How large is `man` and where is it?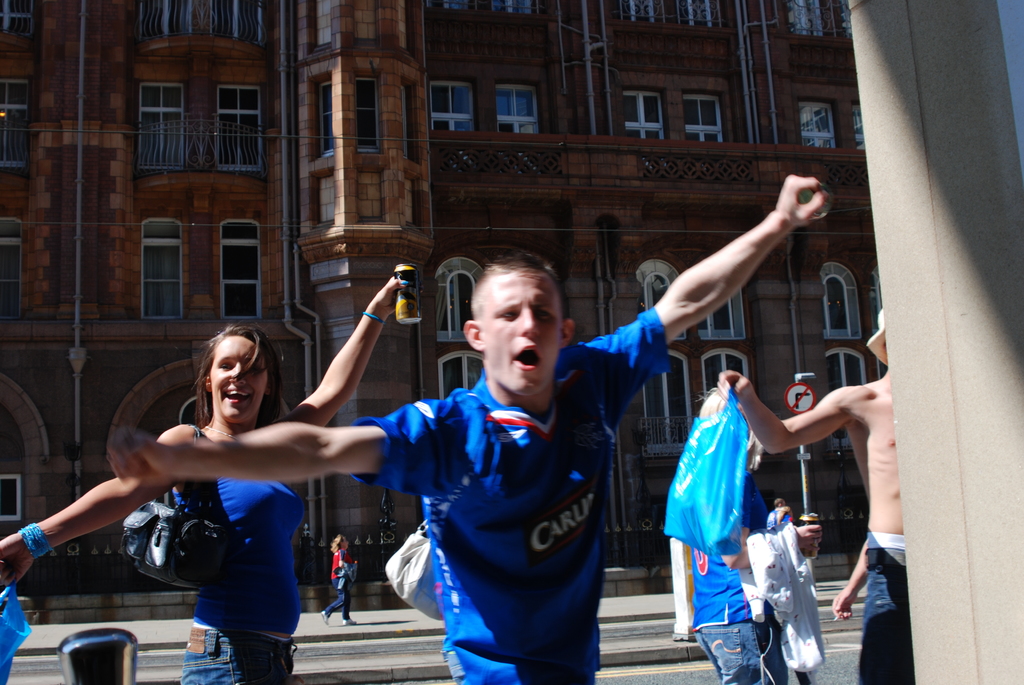
Bounding box: detection(710, 308, 915, 684).
